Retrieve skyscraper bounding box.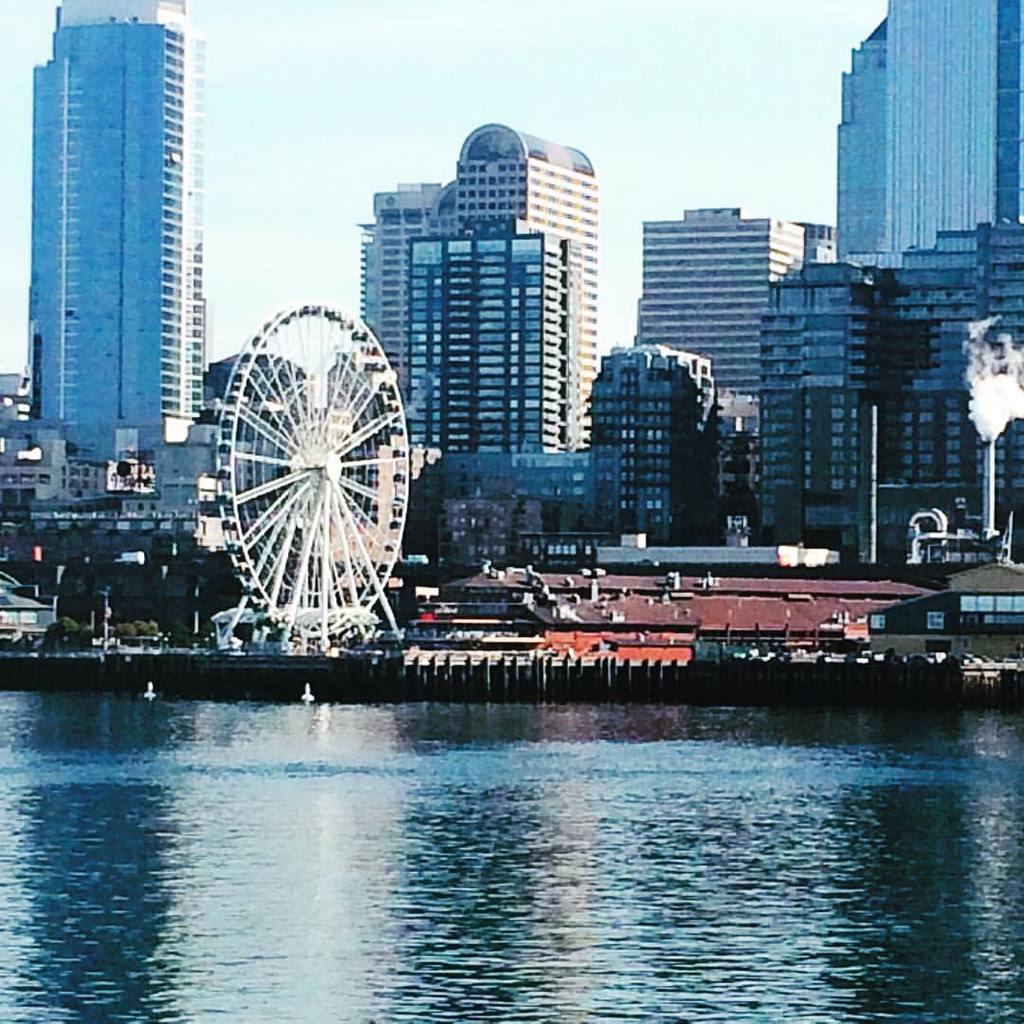
Bounding box: bbox(833, 0, 1023, 260).
